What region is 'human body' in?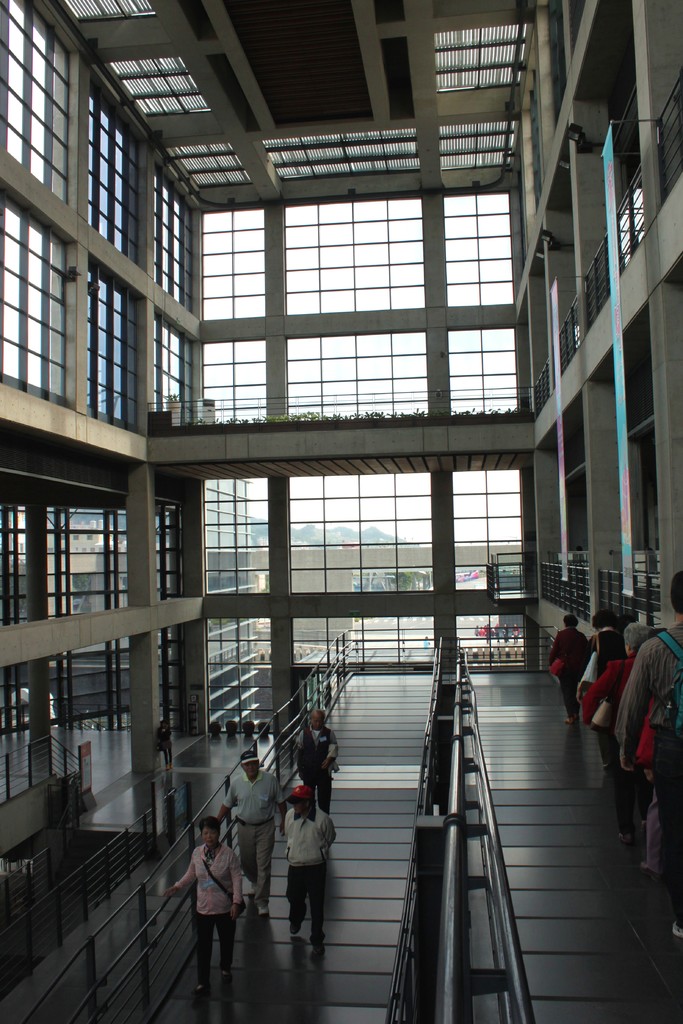
[186,826,244,964].
